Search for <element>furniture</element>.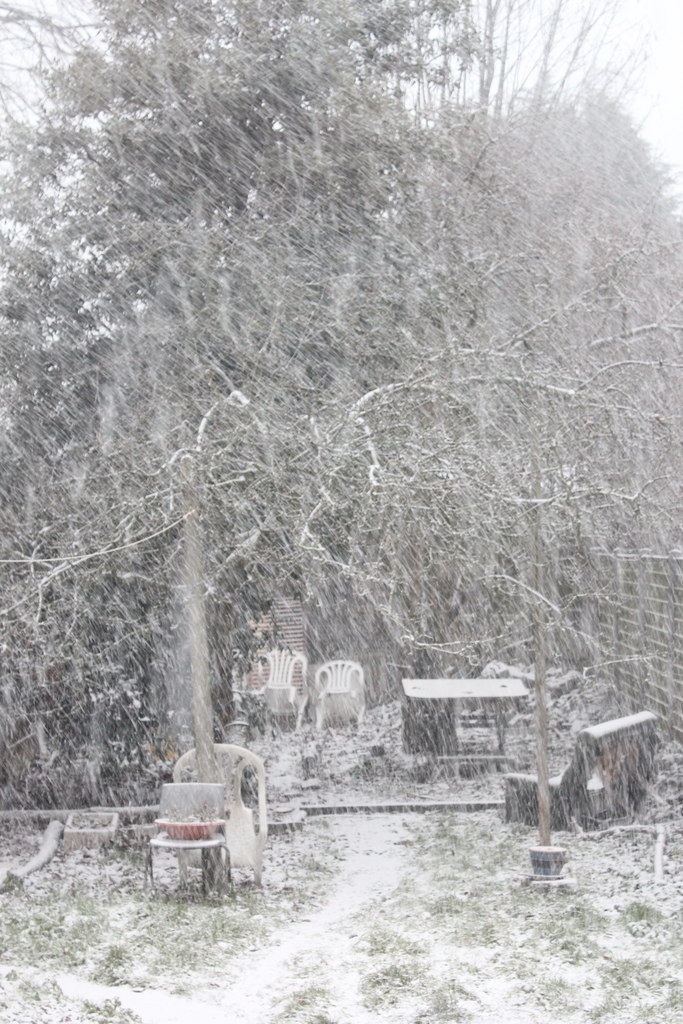
Found at (506,710,662,834).
